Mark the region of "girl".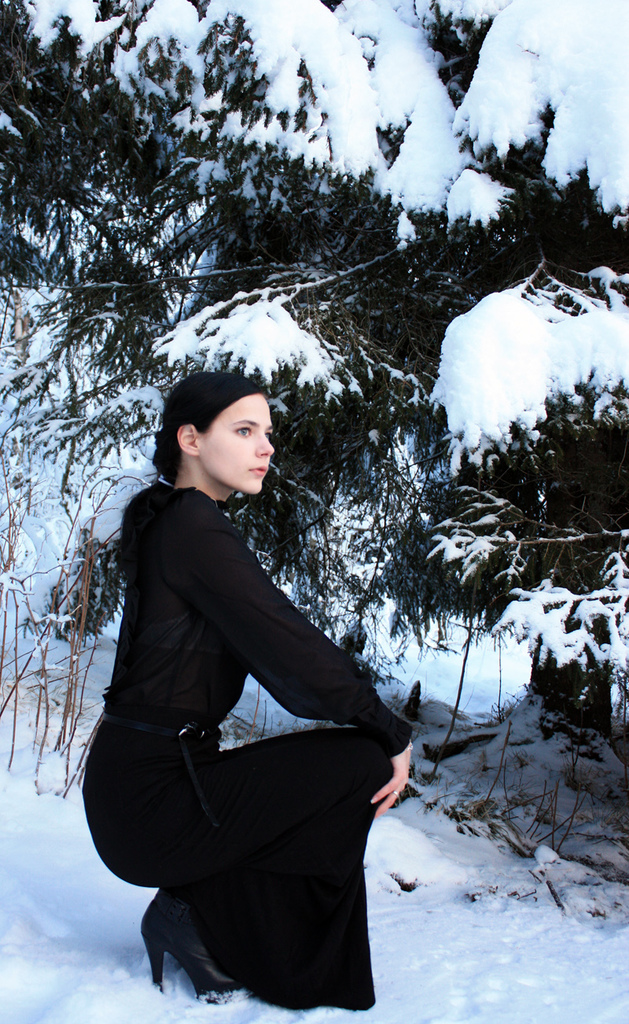
Region: {"left": 81, "top": 371, "right": 420, "bottom": 1011}.
